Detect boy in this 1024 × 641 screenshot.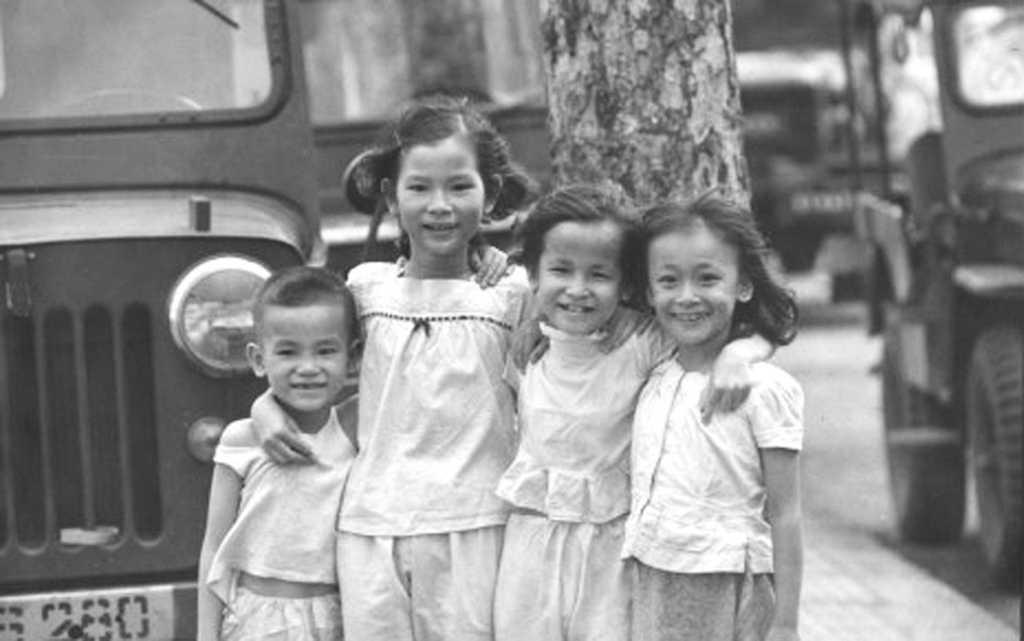
Detection: crop(179, 238, 377, 640).
